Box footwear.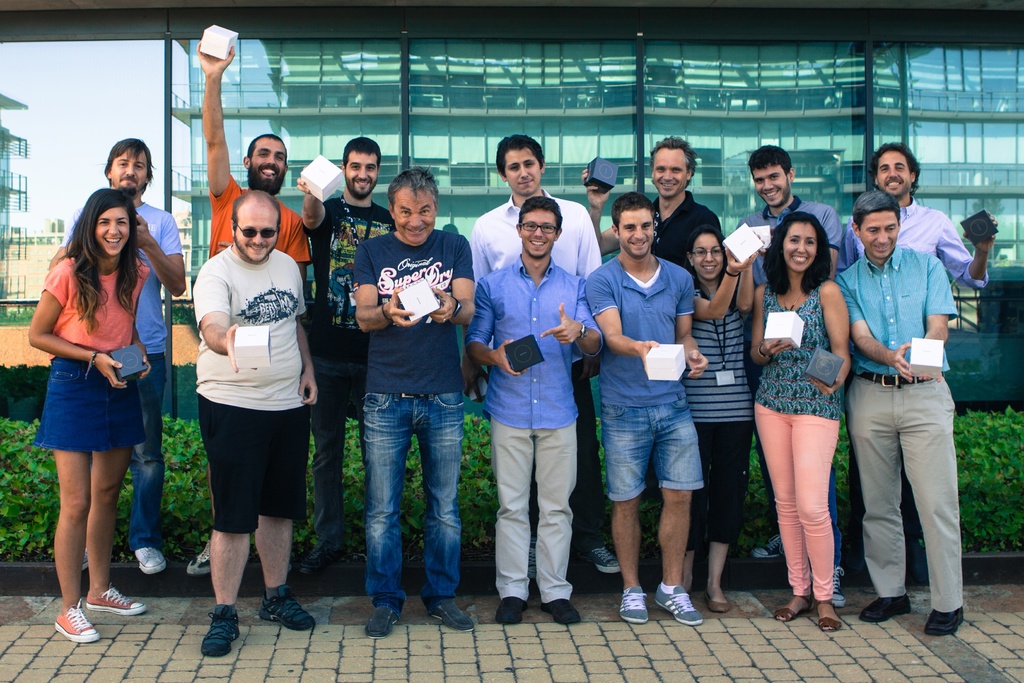
(x1=188, y1=541, x2=226, y2=572).
